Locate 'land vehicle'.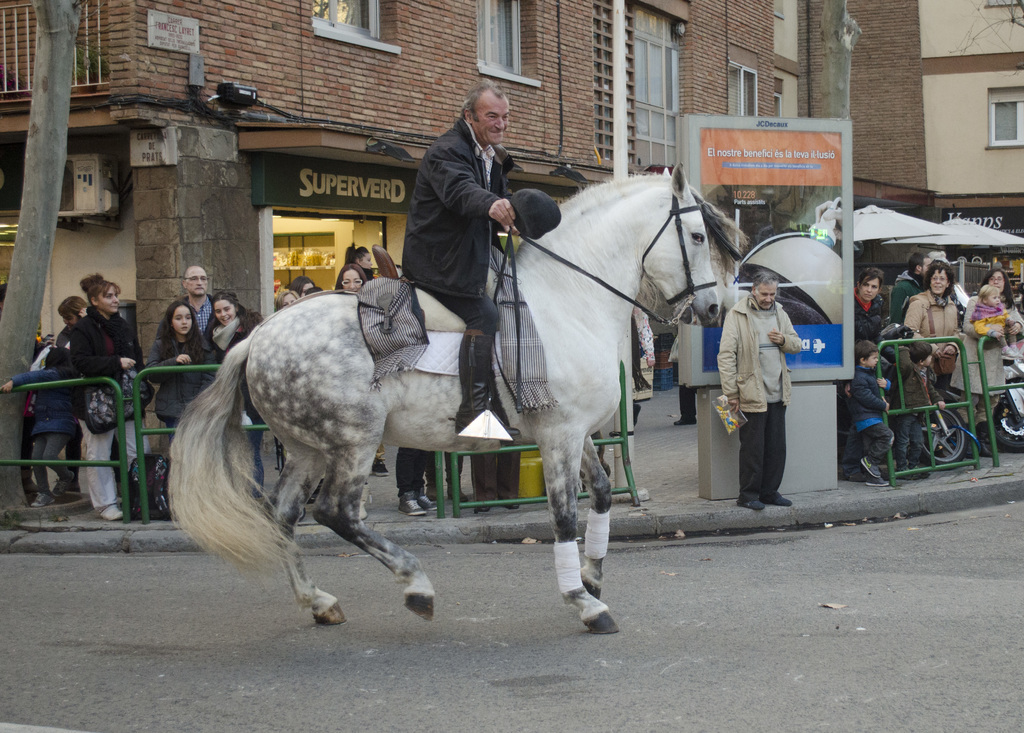
Bounding box: 999,352,1023,437.
